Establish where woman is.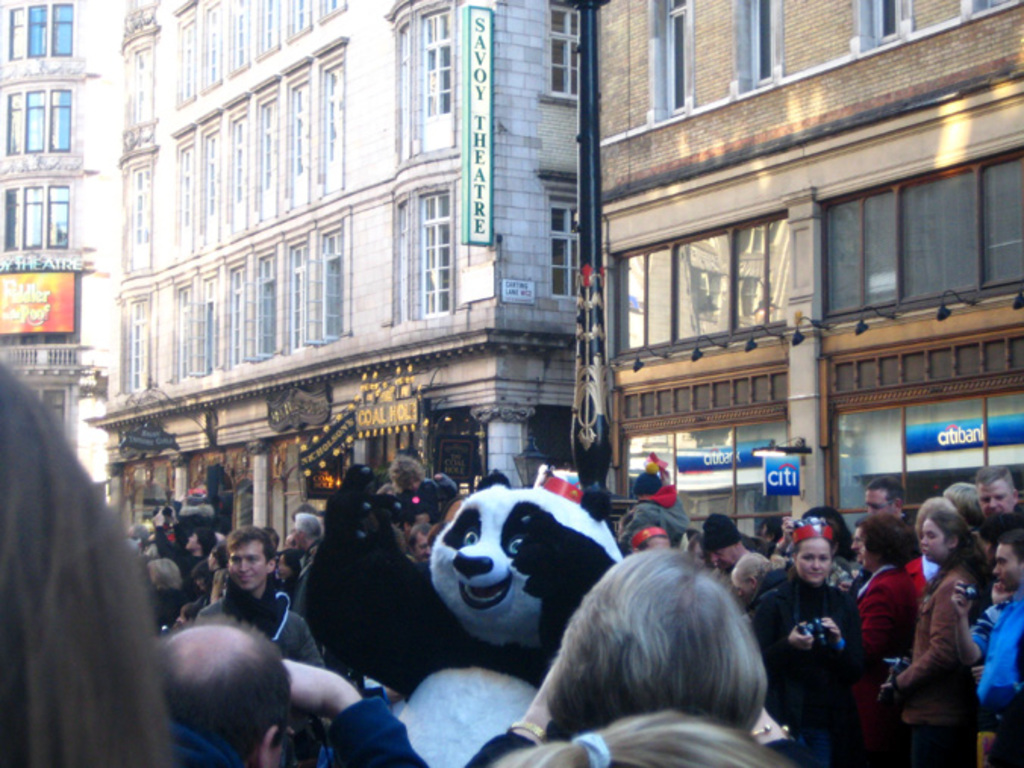
Established at <bbox>748, 521, 860, 766</bbox>.
